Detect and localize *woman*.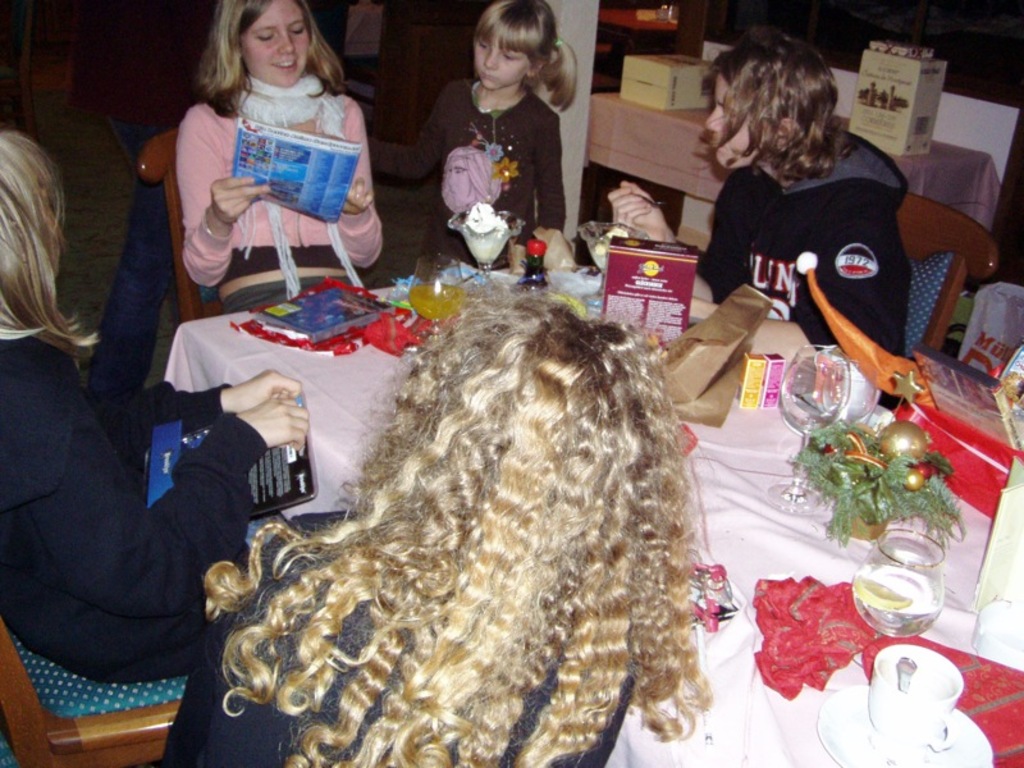
Localized at left=152, top=0, right=388, bottom=333.
